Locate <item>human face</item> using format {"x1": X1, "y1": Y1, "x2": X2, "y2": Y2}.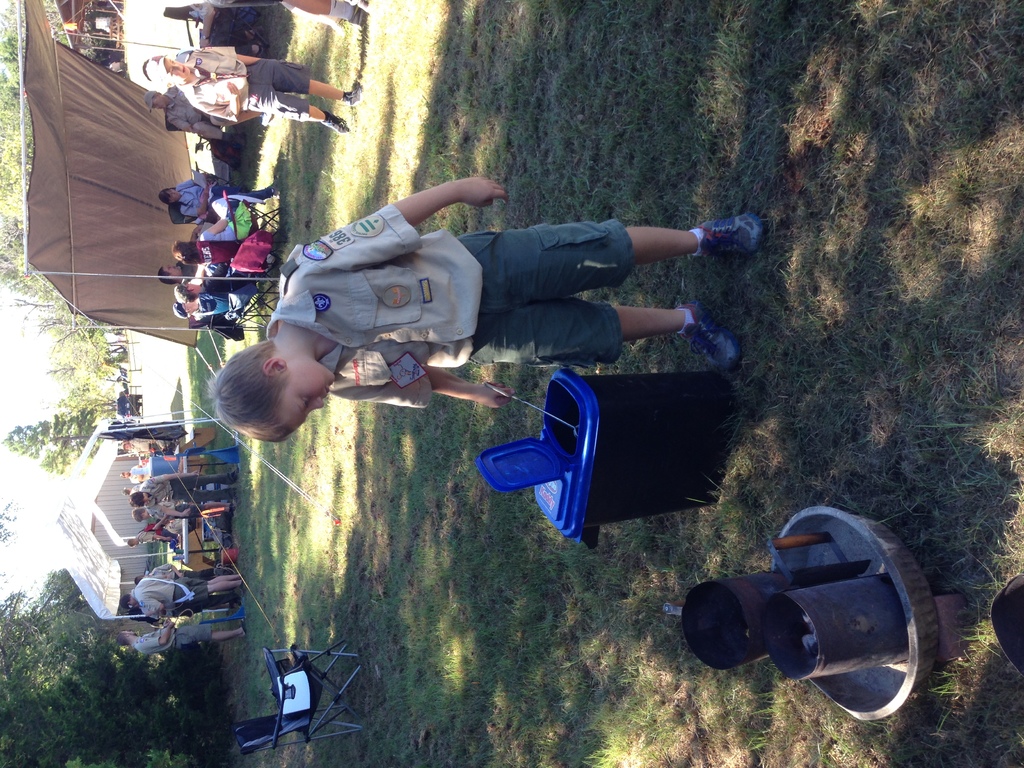
{"x1": 169, "y1": 61, "x2": 196, "y2": 84}.
